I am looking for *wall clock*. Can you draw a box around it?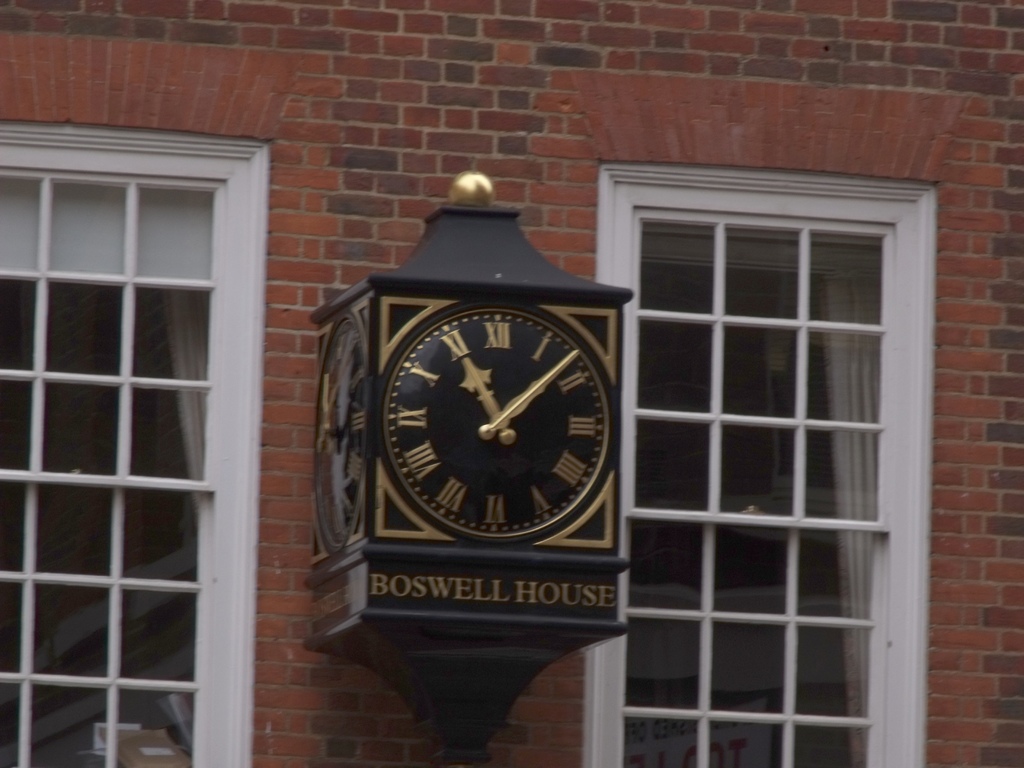
Sure, the bounding box is 307, 316, 360, 565.
